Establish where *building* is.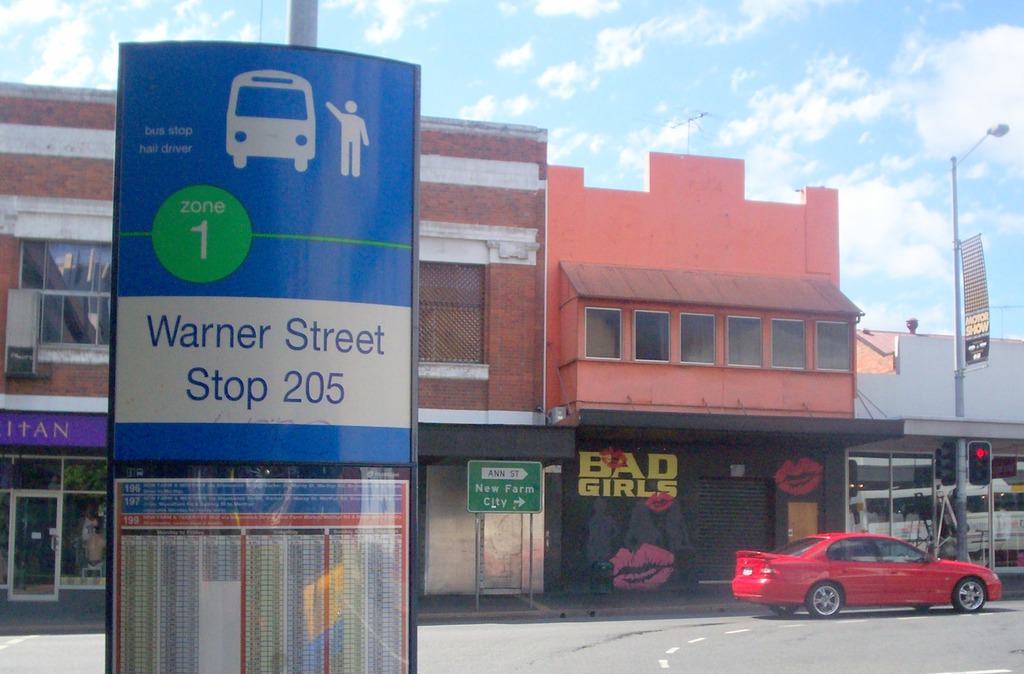
Established at (left=544, top=149, right=864, bottom=590).
